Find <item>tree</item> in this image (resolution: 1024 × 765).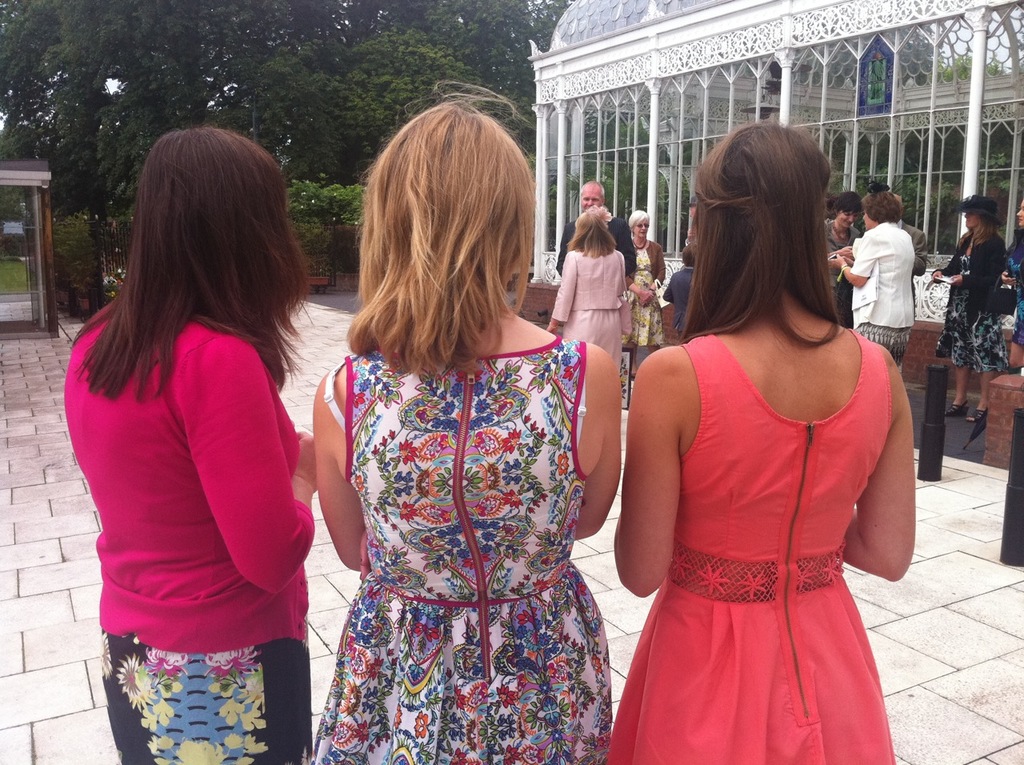
<box>911,50,1023,246</box>.
